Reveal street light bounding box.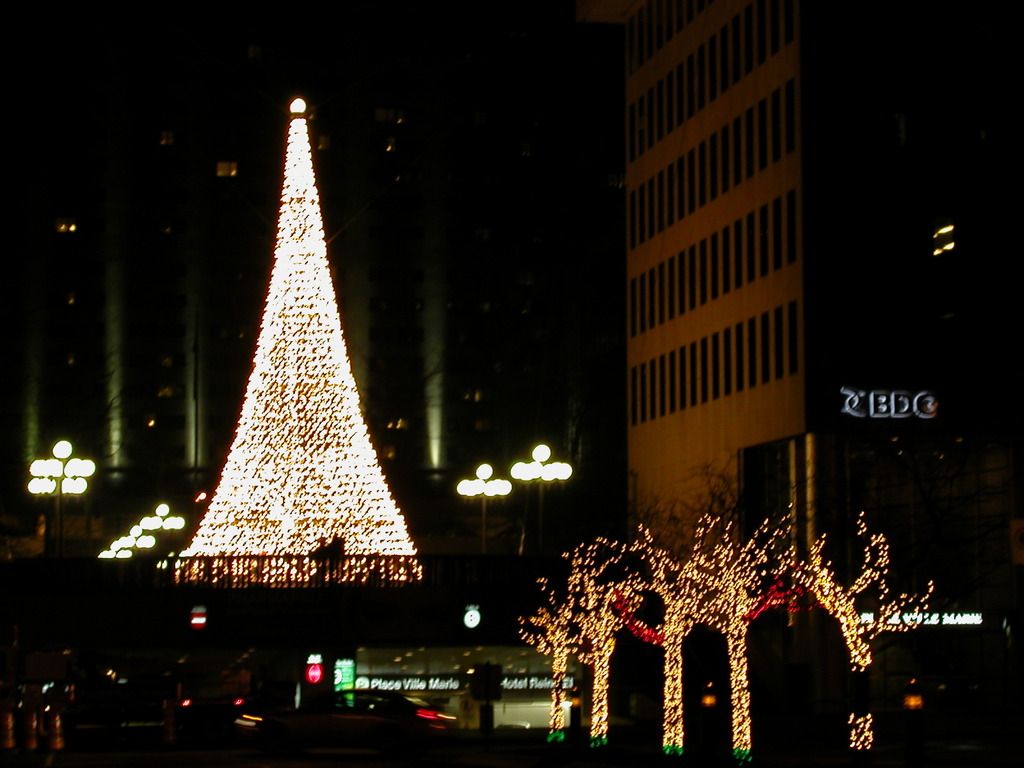
Revealed: <box>509,442,575,558</box>.
